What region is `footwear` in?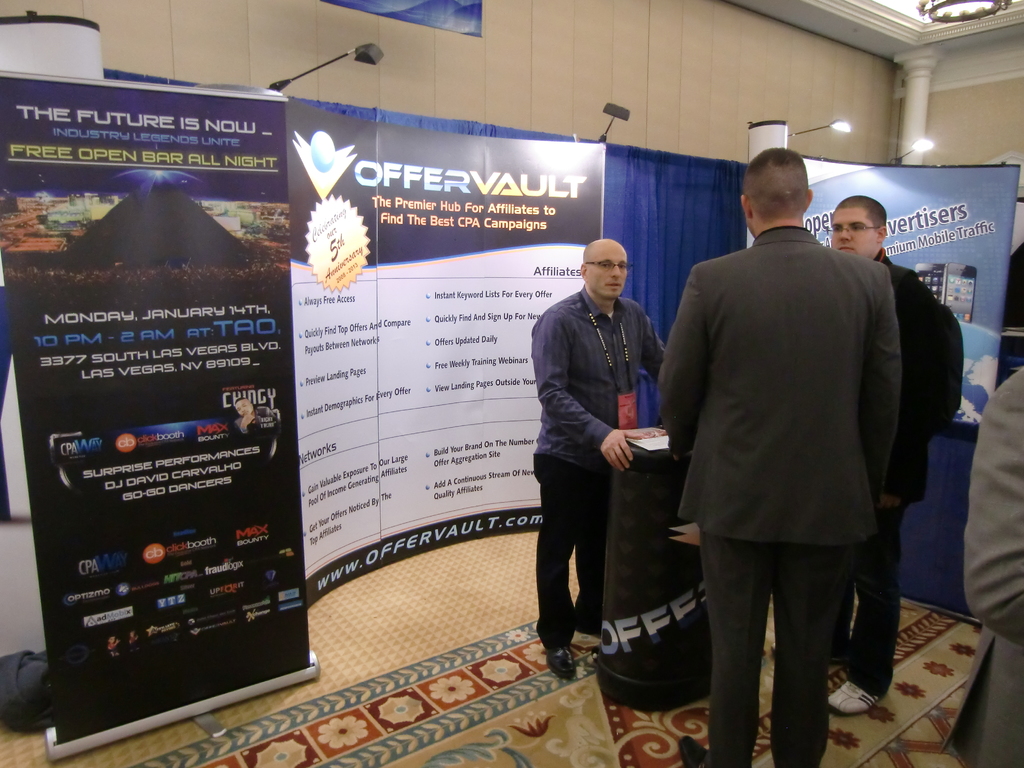
[576, 607, 600, 642].
